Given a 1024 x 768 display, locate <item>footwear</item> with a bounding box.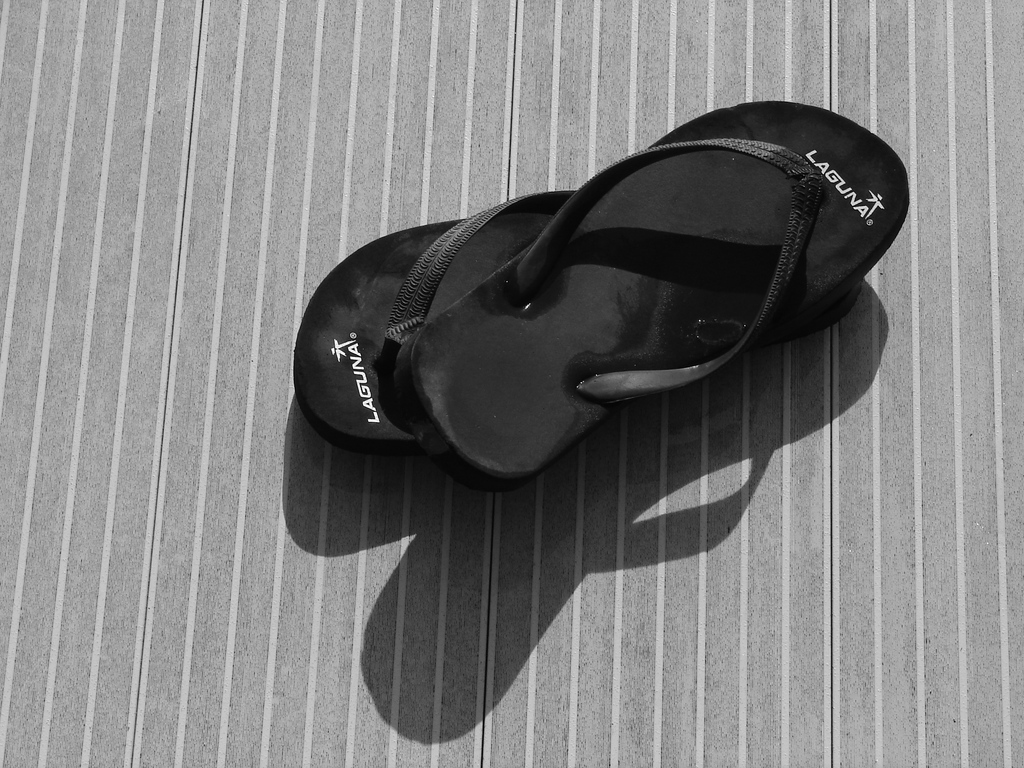
Located: locate(328, 109, 886, 499).
